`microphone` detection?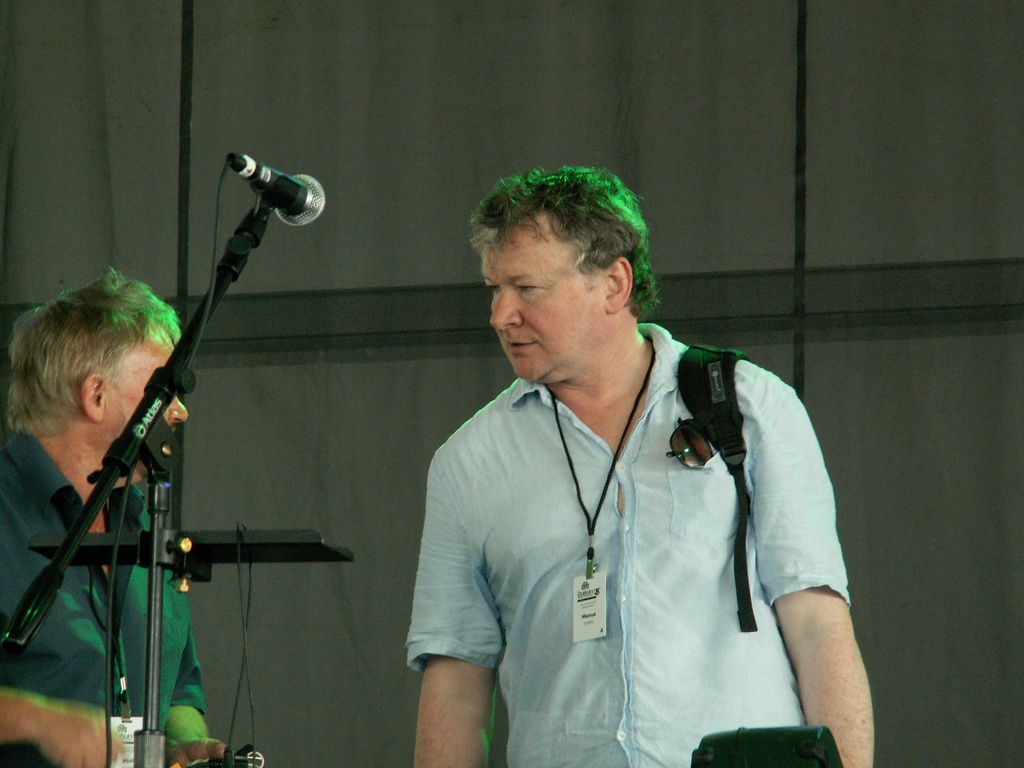
(207,143,328,241)
